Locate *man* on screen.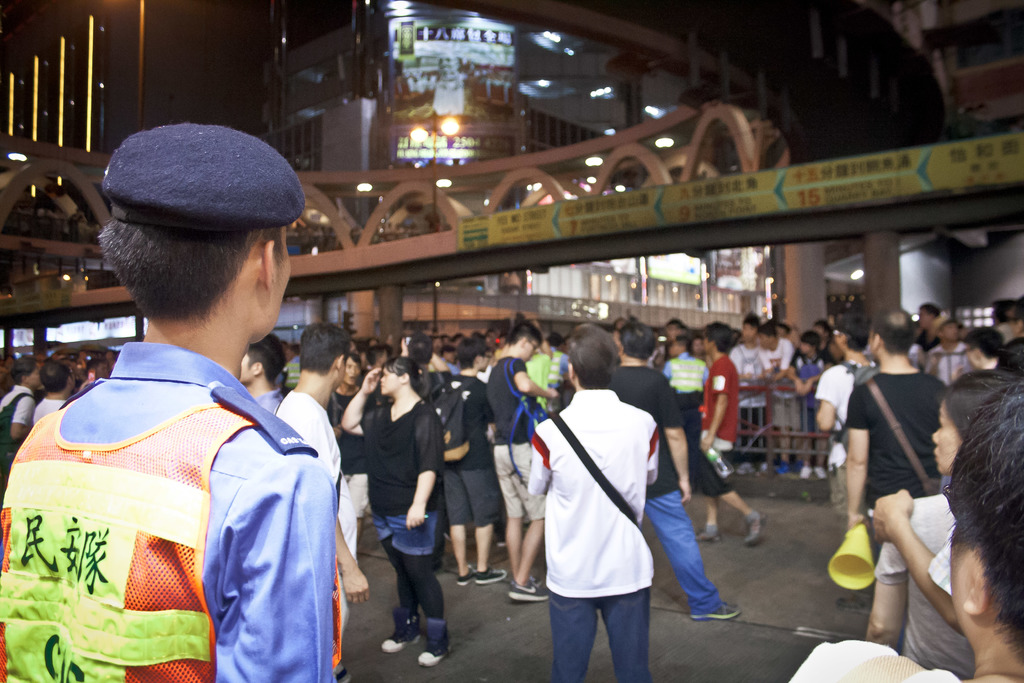
On screen at 845/313/948/561.
